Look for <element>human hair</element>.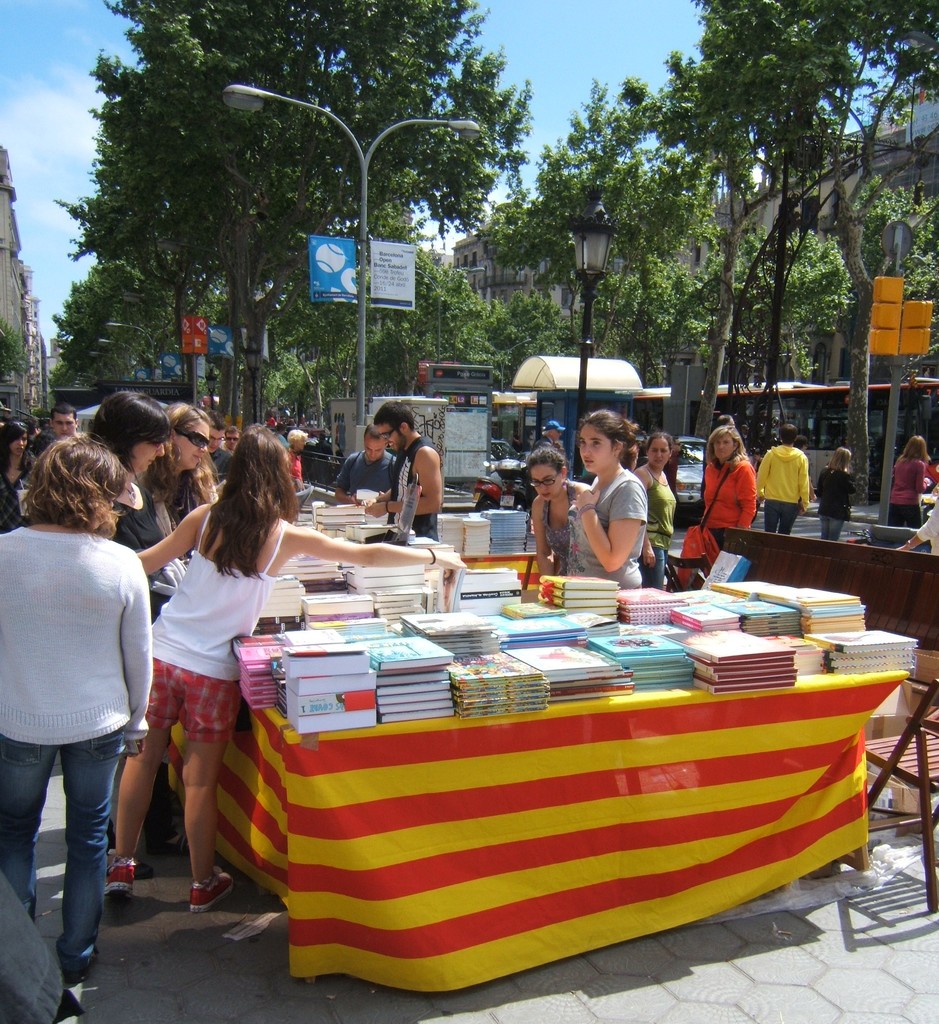
Found: (374, 399, 419, 435).
